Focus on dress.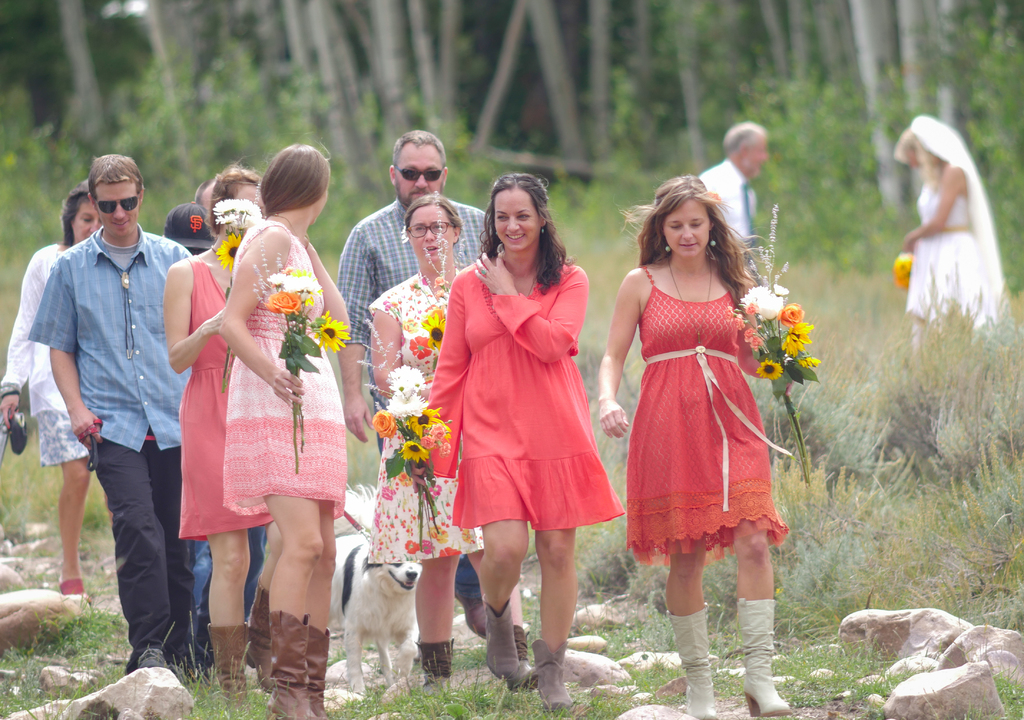
Focused at locate(178, 255, 270, 538).
